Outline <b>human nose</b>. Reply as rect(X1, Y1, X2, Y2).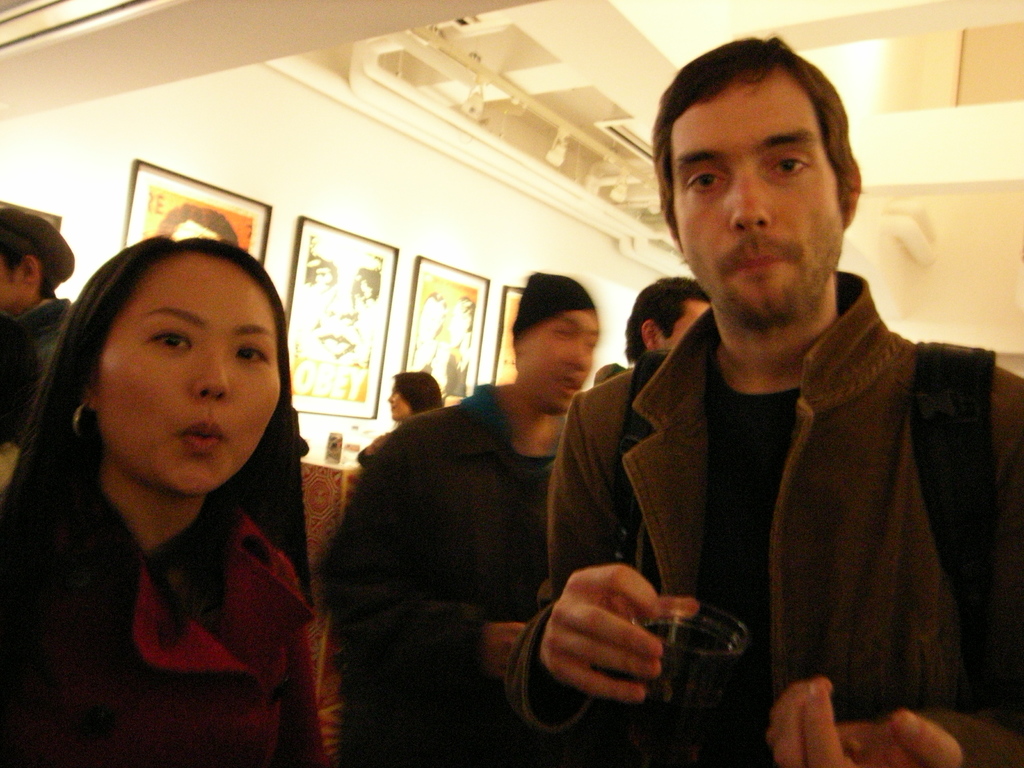
rect(570, 340, 584, 371).
